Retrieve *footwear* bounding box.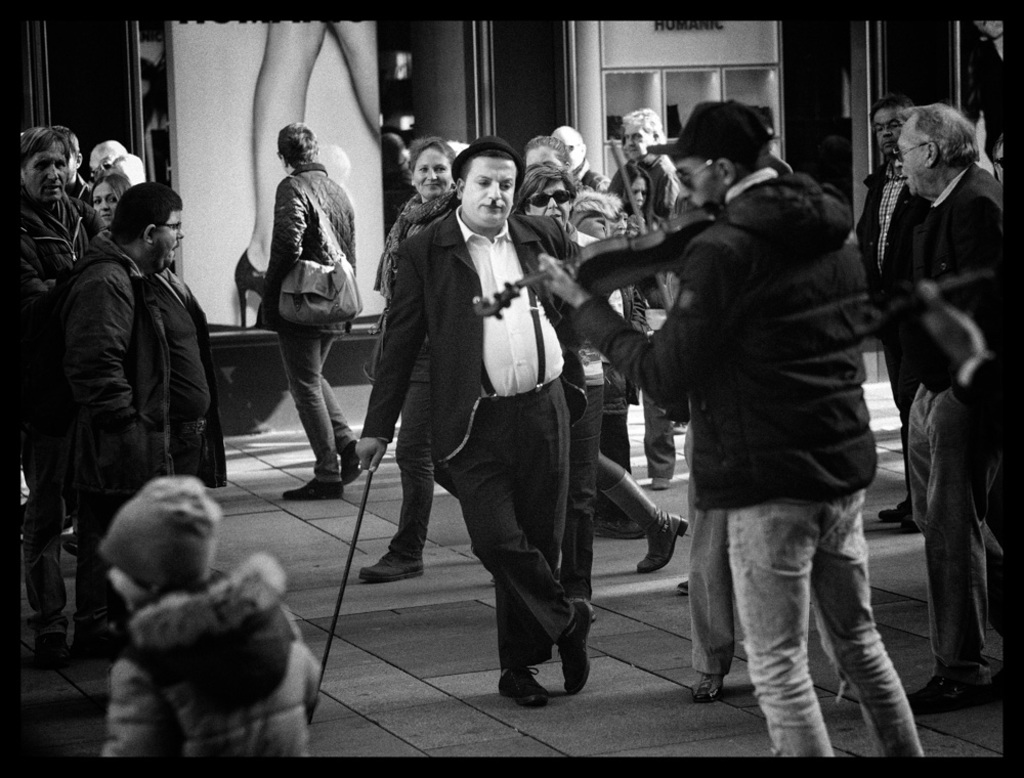
Bounding box: <region>35, 630, 69, 667</region>.
